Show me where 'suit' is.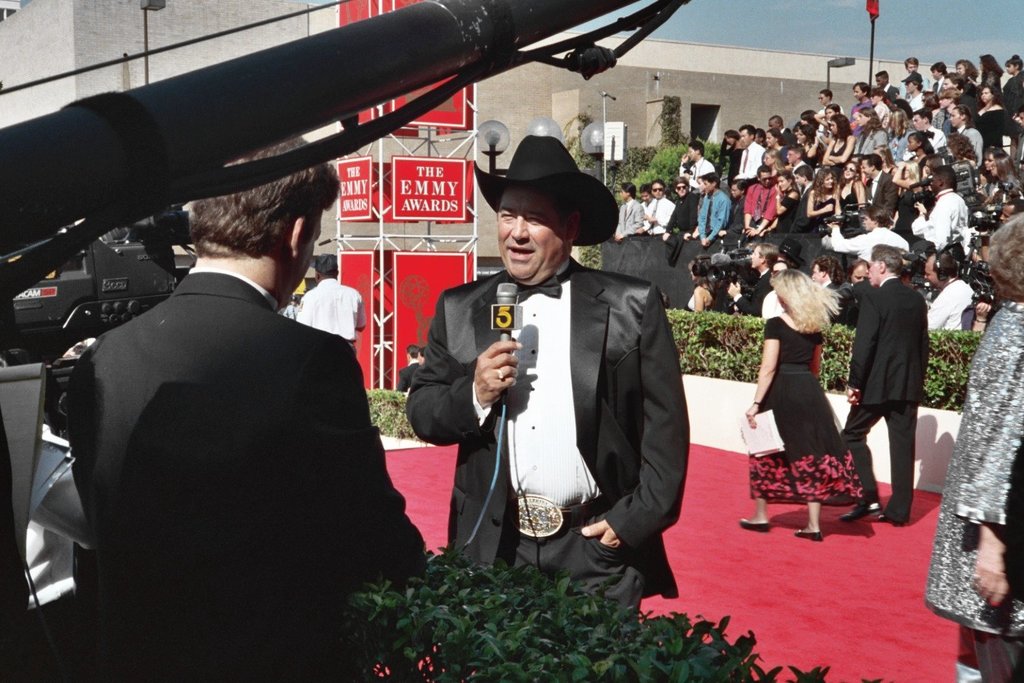
'suit' is at [866, 175, 900, 225].
